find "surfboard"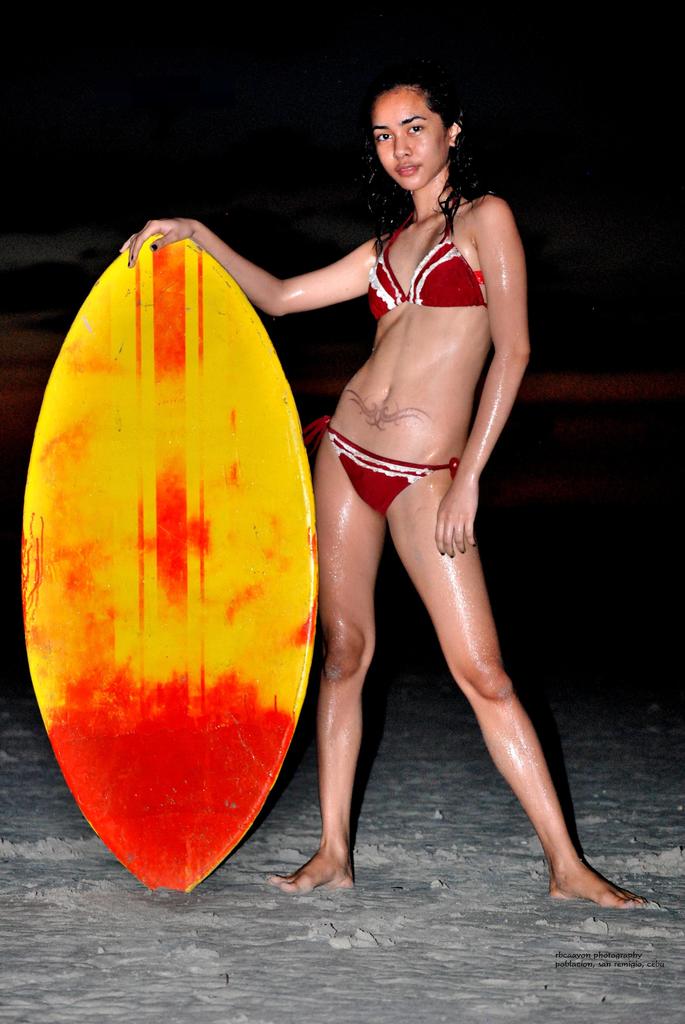
l=22, t=230, r=322, b=899
